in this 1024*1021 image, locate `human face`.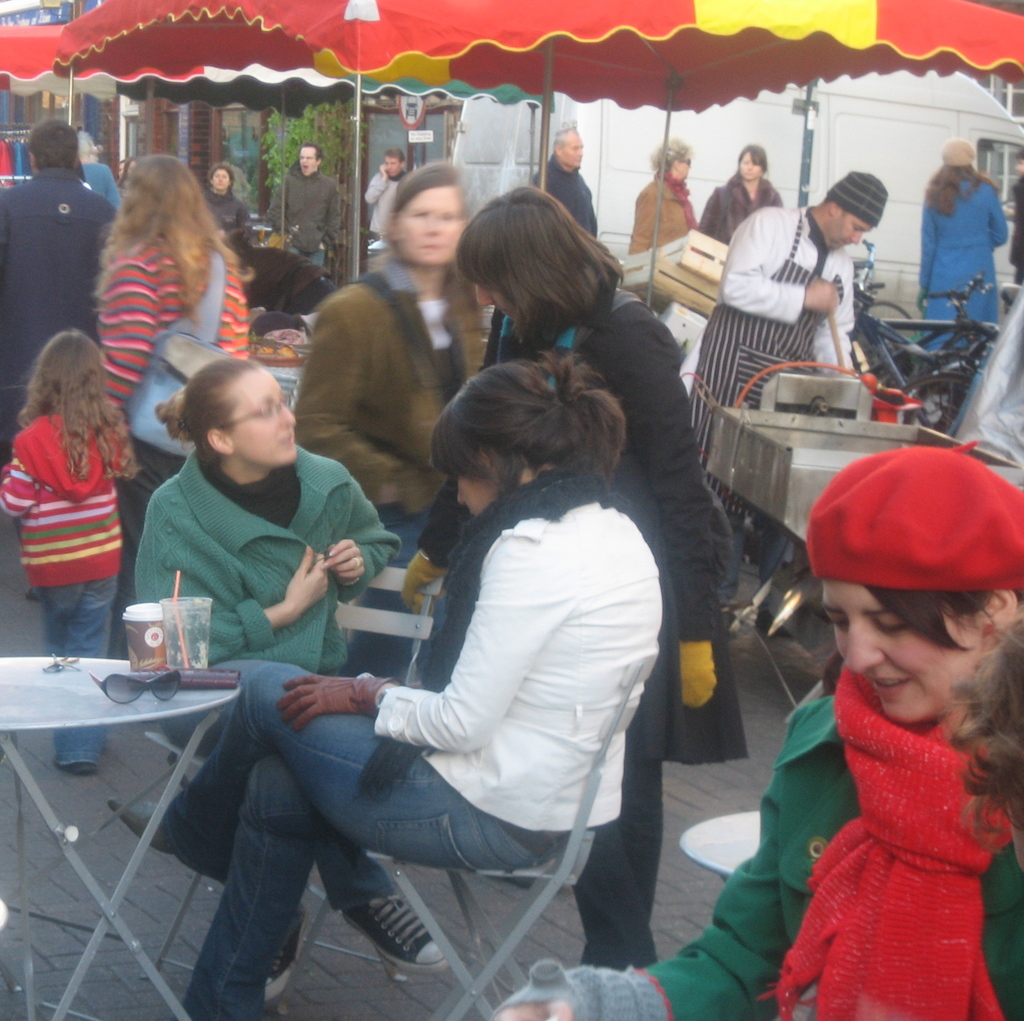
Bounding box: x1=228 y1=381 x2=301 y2=466.
